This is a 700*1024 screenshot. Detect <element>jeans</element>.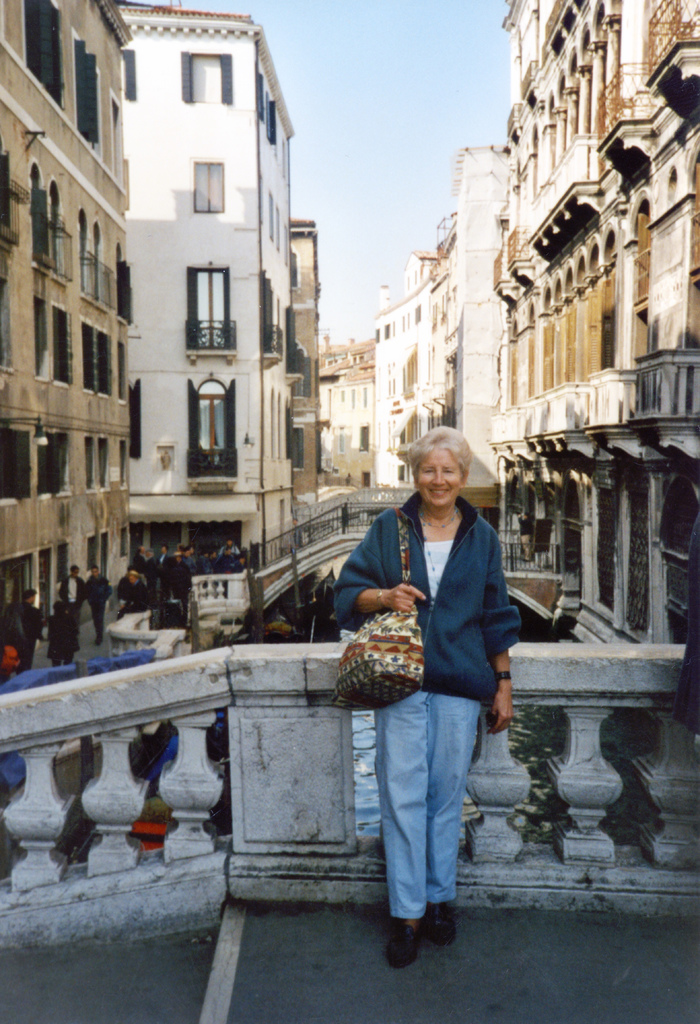
rect(373, 694, 477, 920).
